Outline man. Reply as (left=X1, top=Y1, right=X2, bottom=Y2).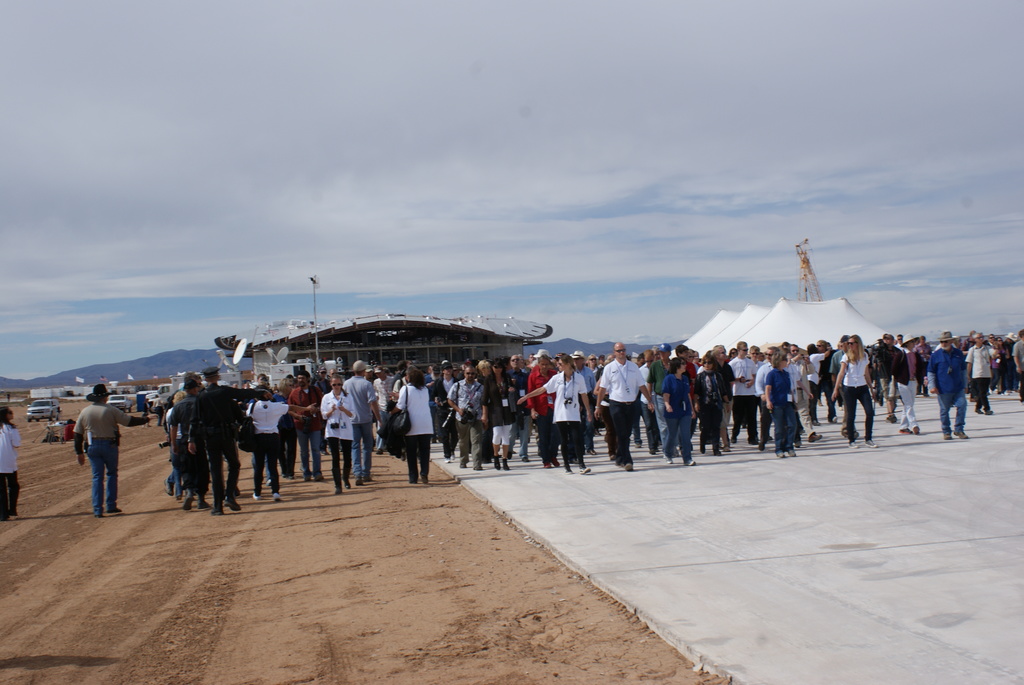
(left=752, top=347, right=782, bottom=450).
